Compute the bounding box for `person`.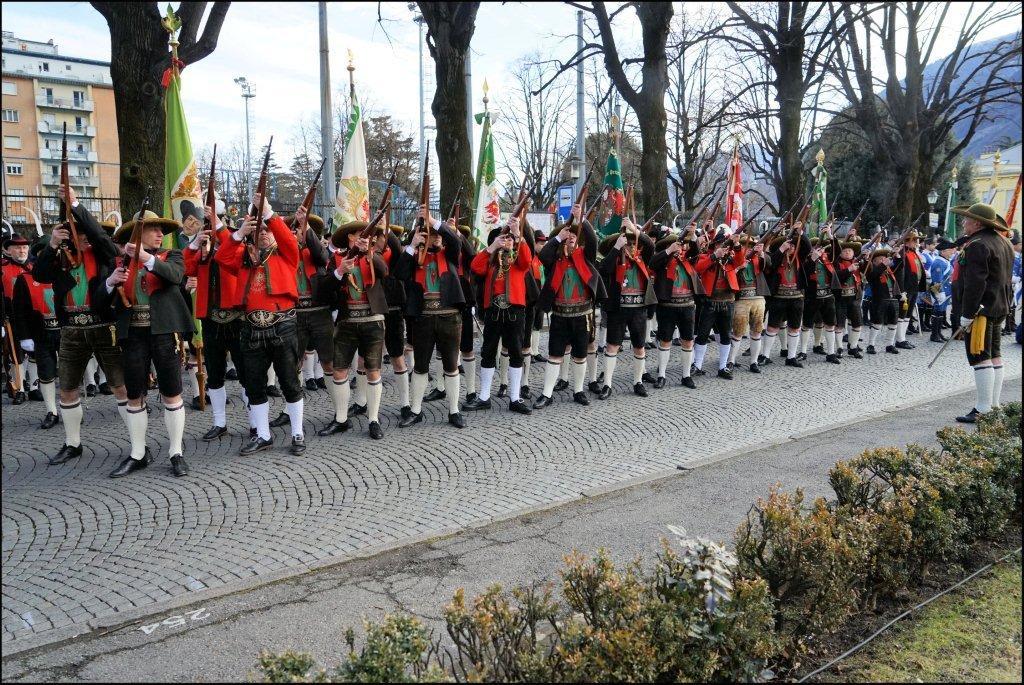
(652,216,704,388).
